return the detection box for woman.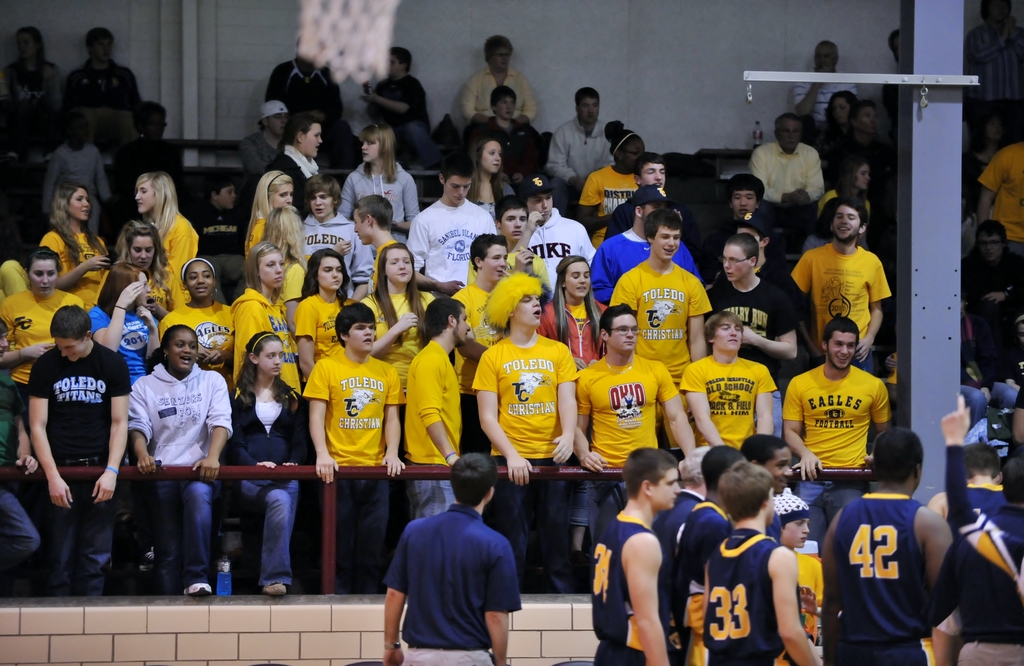
159/257/241/382.
